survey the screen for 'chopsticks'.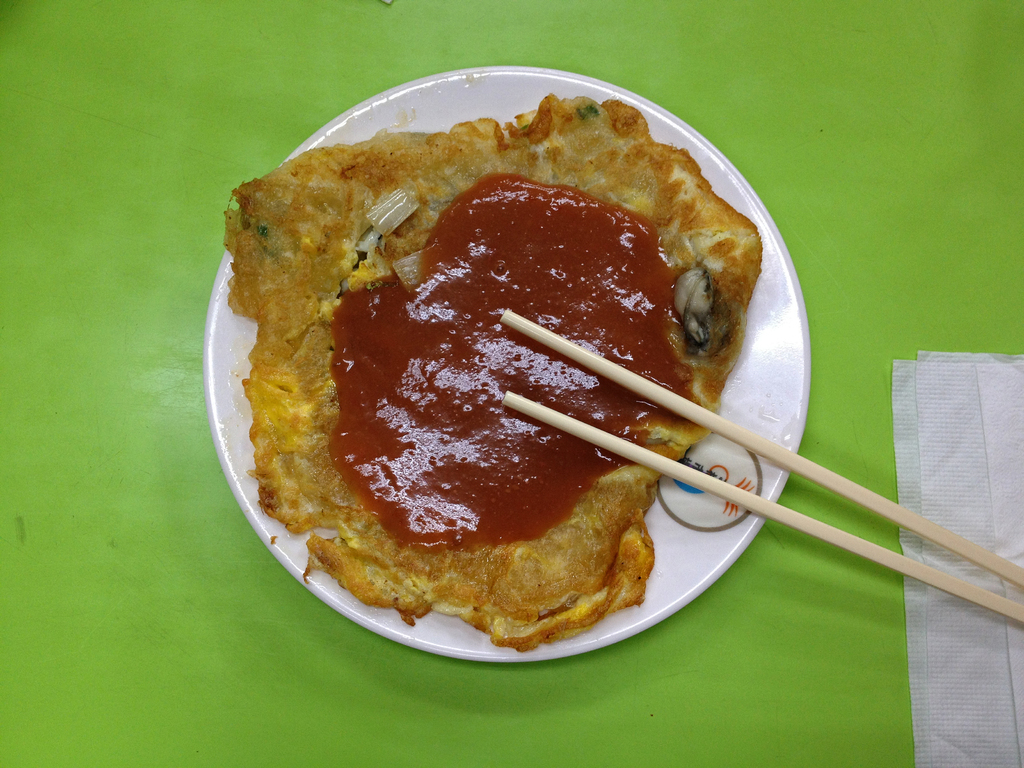
Survey found: detection(588, 335, 1004, 637).
